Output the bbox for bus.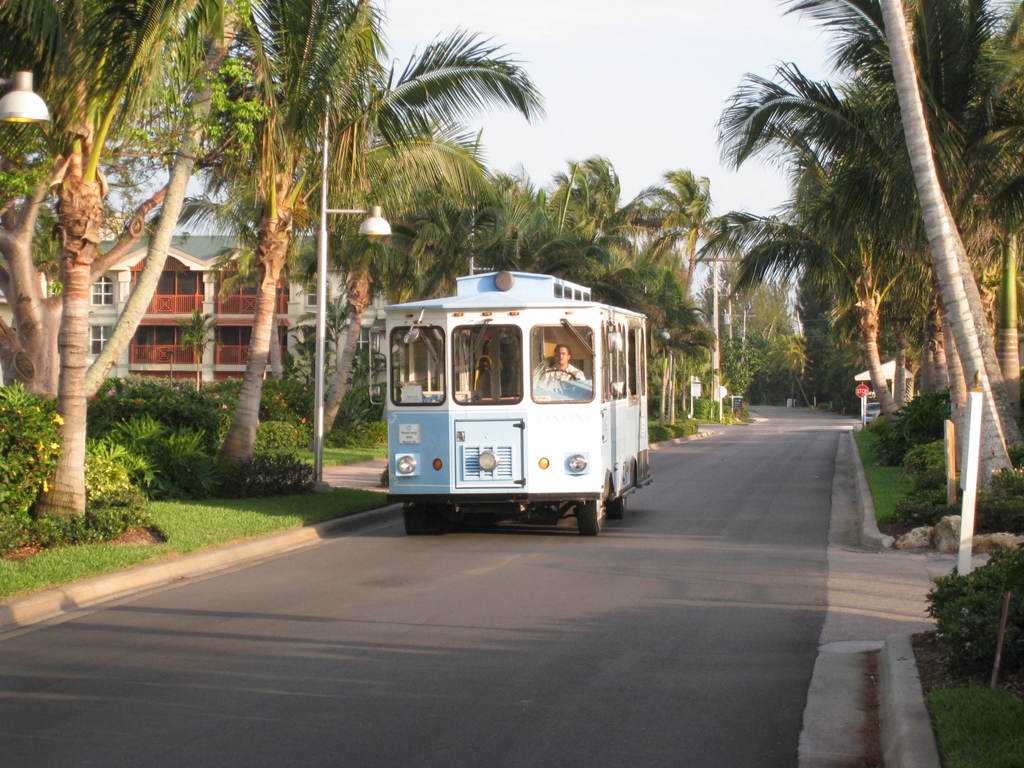
box(369, 270, 652, 538).
